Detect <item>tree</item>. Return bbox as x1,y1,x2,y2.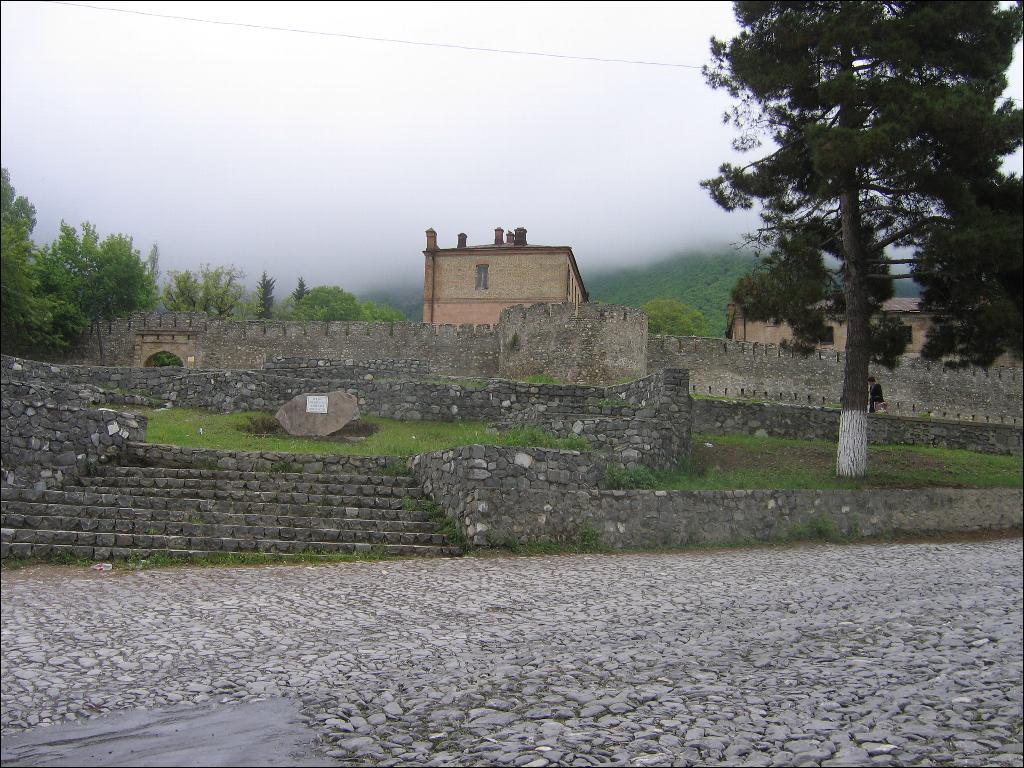
286,273,307,300.
